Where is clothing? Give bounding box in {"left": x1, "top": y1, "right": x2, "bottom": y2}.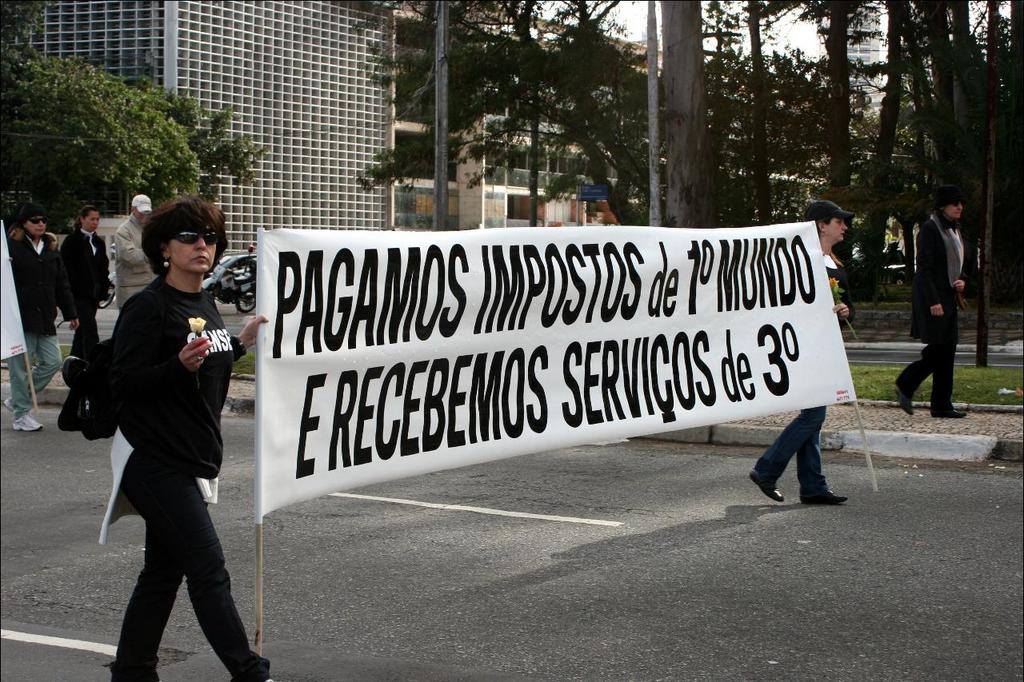
{"left": 61, "top": 226, "right": 114, "bottom": 362}.
